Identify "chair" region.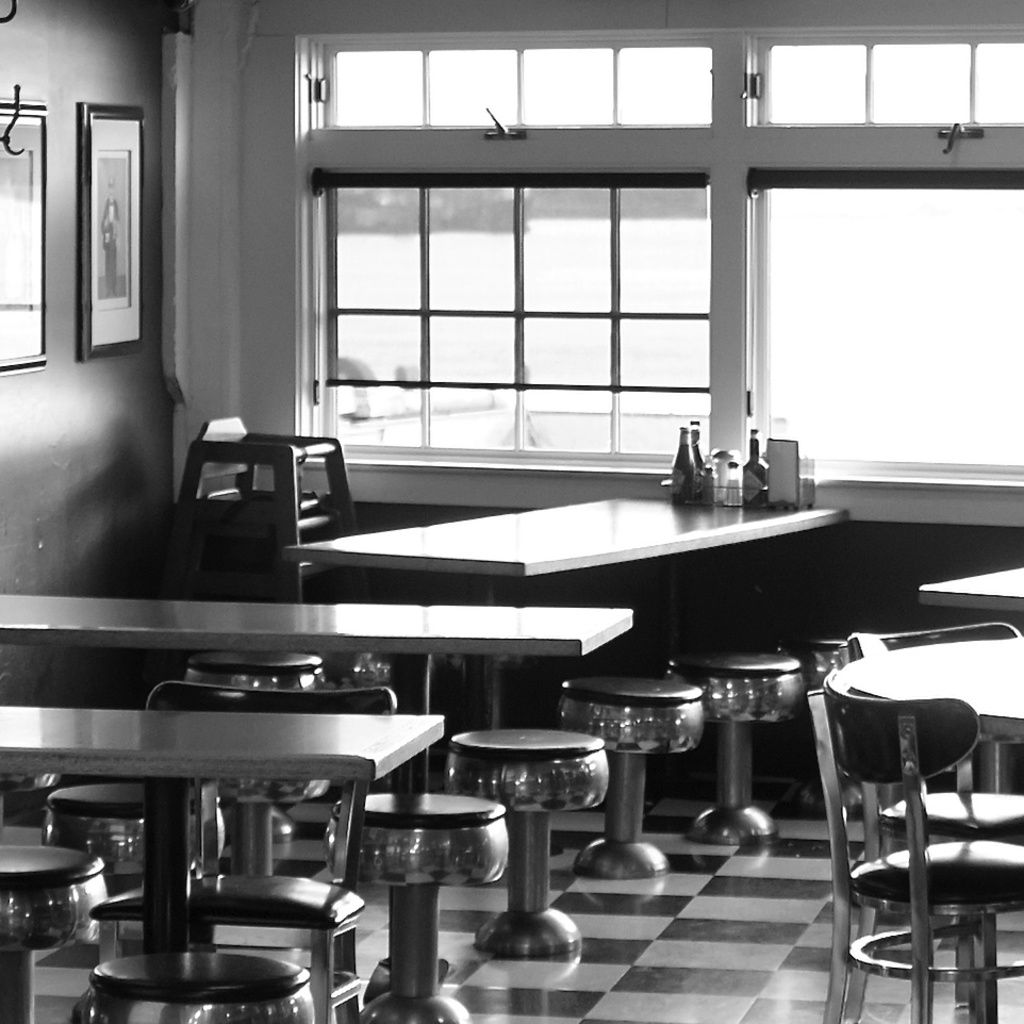
Region: l=90, t=676, r=401, b=1023.
